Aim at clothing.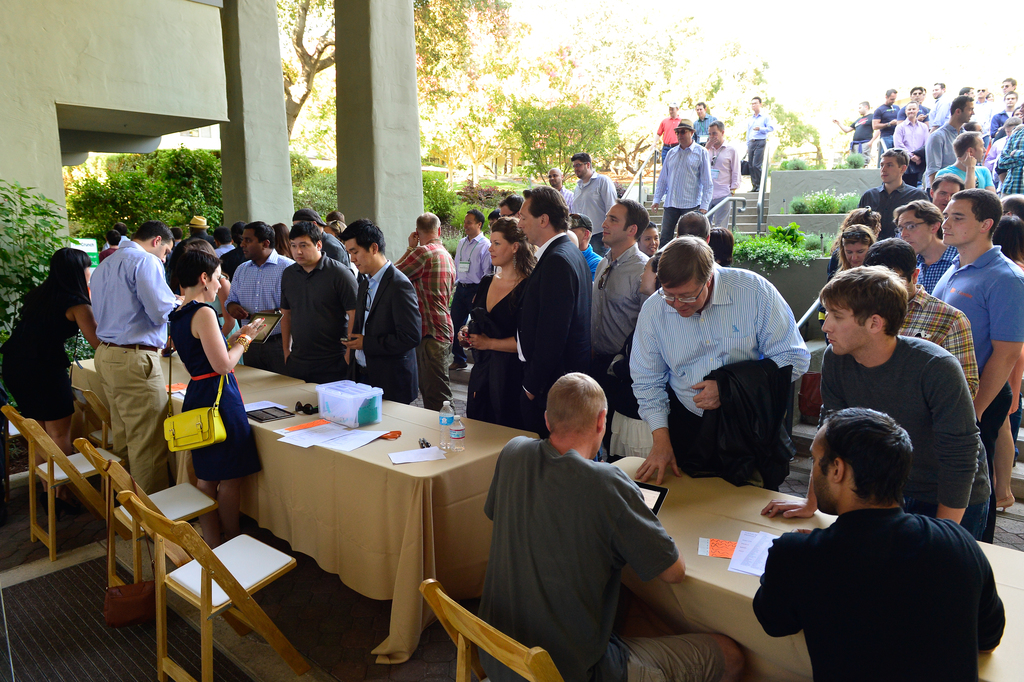
Aimed at [694,117,715,142].
